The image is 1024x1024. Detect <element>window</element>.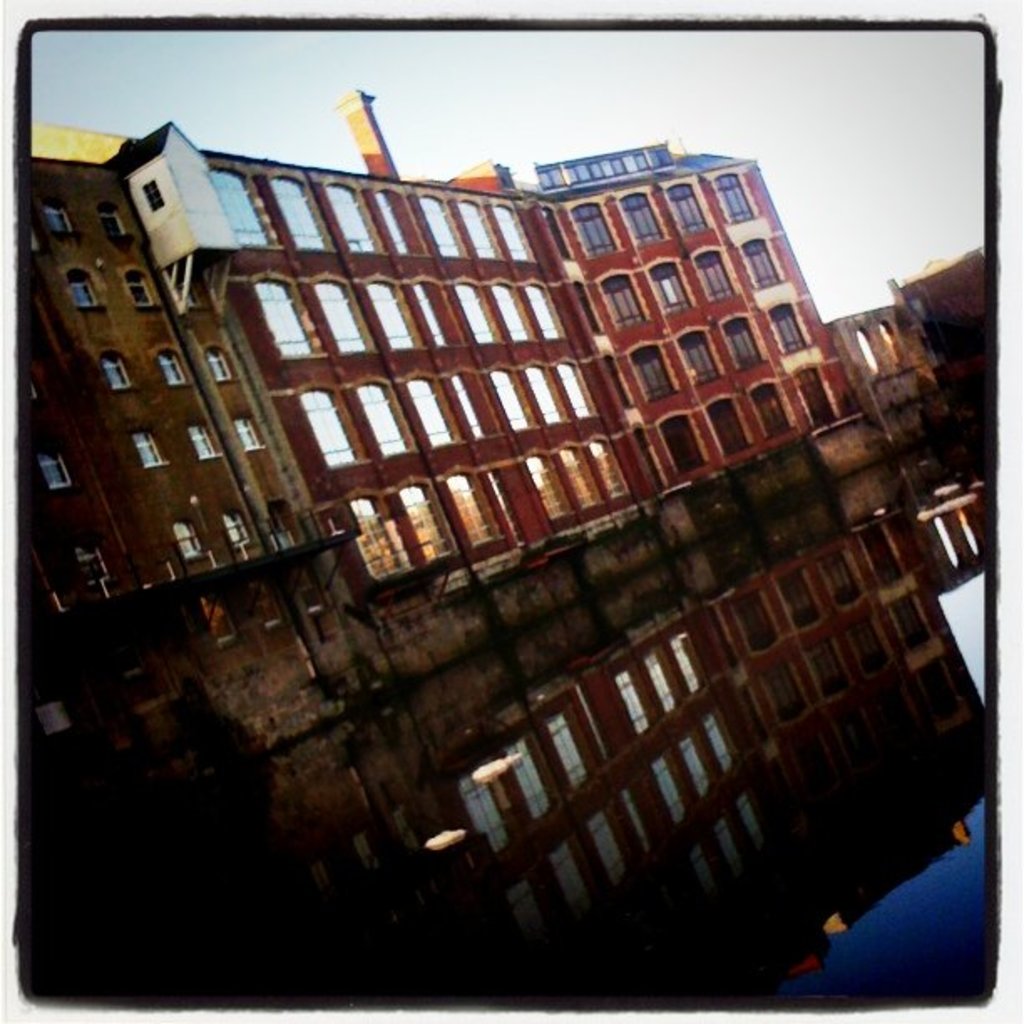
Detection: x1=562, y1=447, x2=599, y2=505.
